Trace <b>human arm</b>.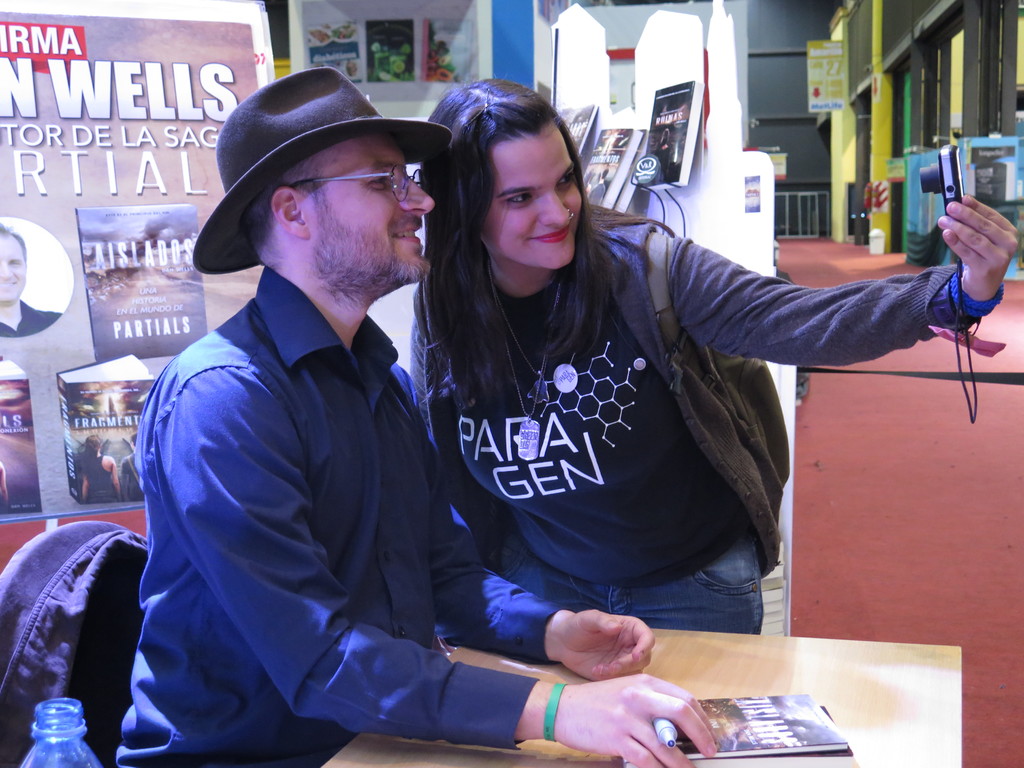
Traced to <region>404, 320, 429, 430</region>.
